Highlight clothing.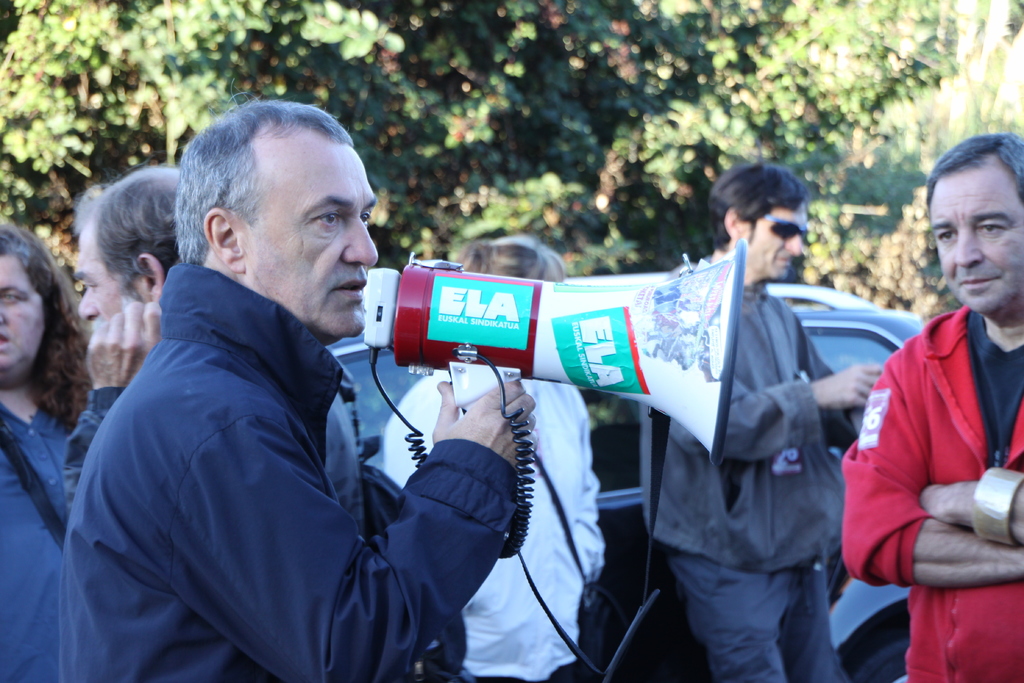
Highlighted region: detection(53, 379, 145, 511).
